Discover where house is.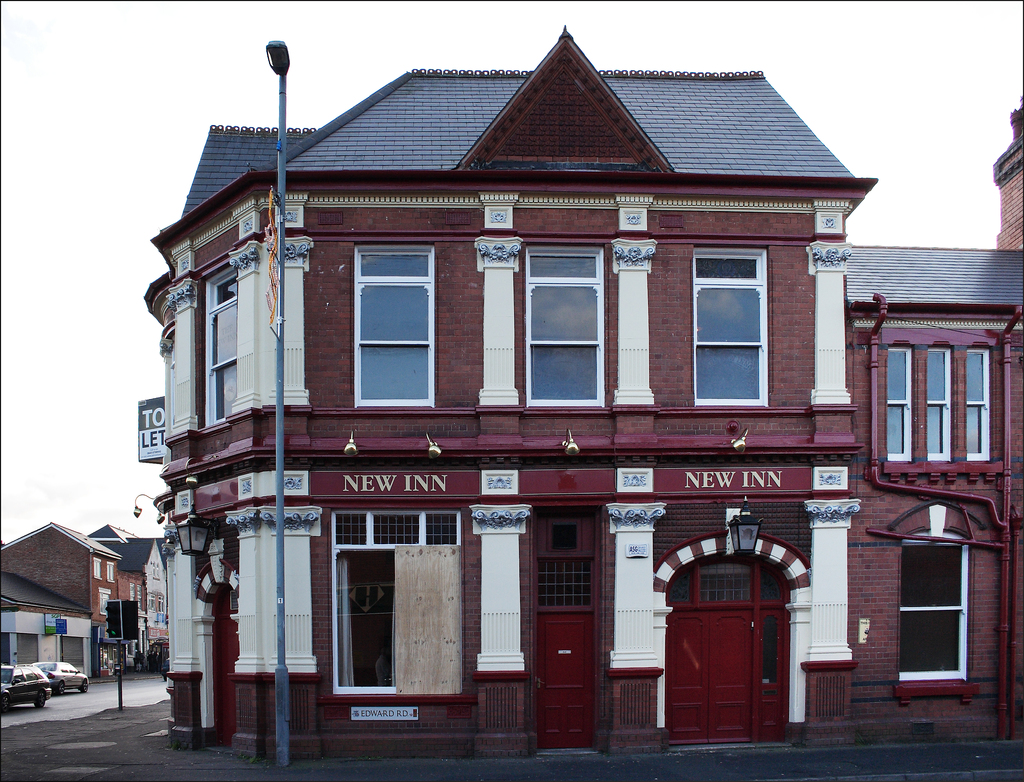
Discovered at x1=140 y1=543 x2=172 y2=670.
